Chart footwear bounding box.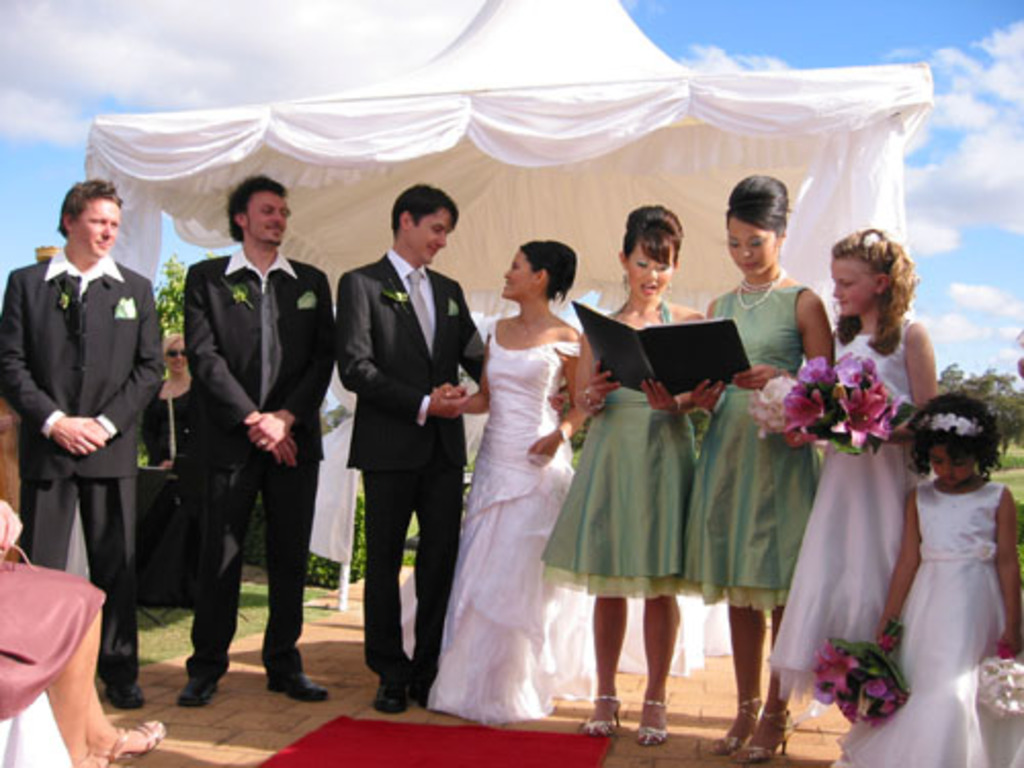
Charted: [x1=367, y1=668, x2=399, y2=711].
